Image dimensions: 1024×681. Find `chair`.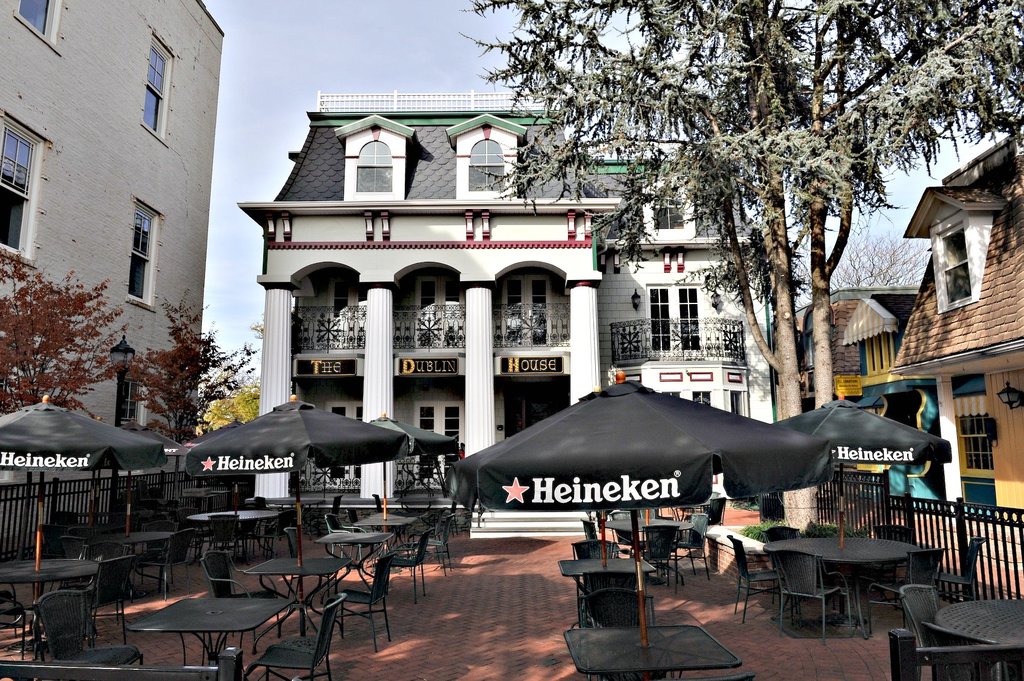
box(58, 538, 86, 569).
